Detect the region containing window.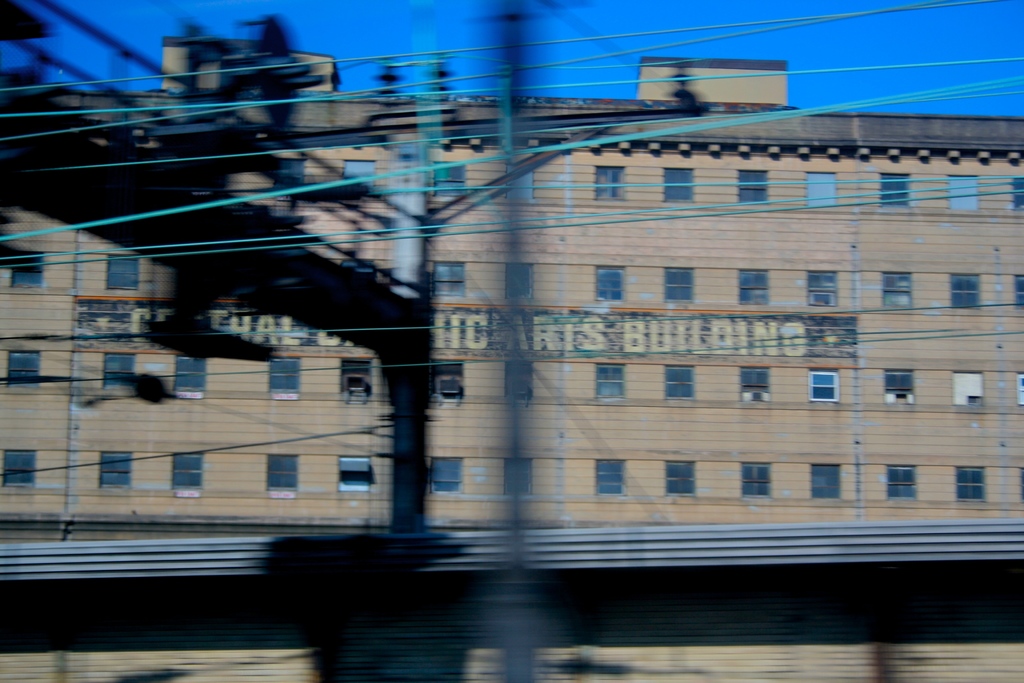
{"x1": 593, "y1": 457, "x2": 626, "y2": 497}.
